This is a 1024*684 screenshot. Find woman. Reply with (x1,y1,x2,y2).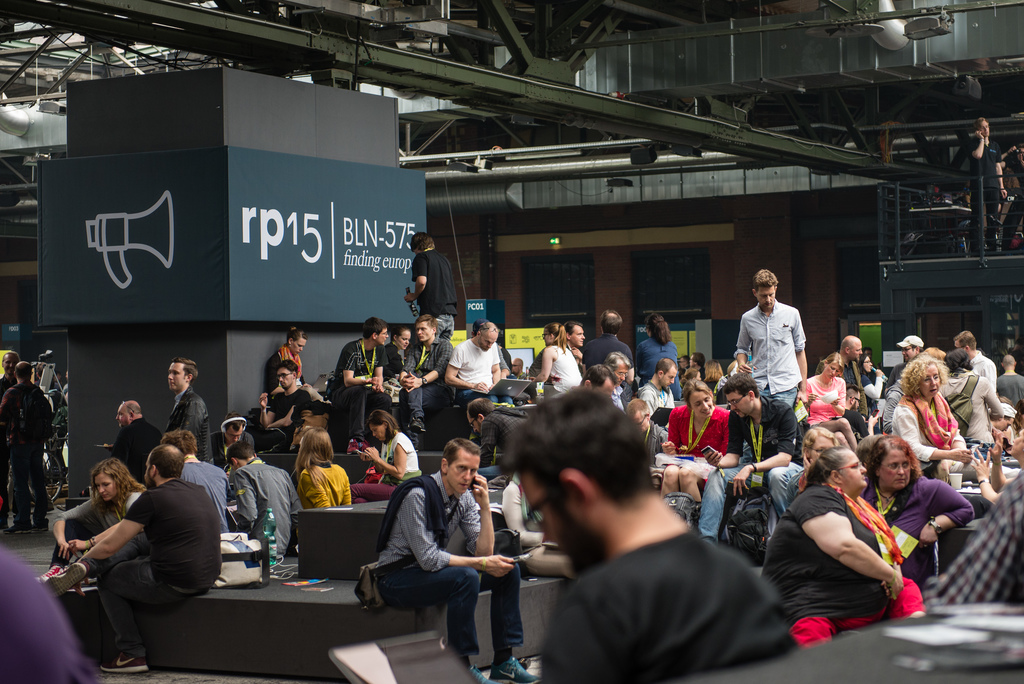
(697,355,722,400).
